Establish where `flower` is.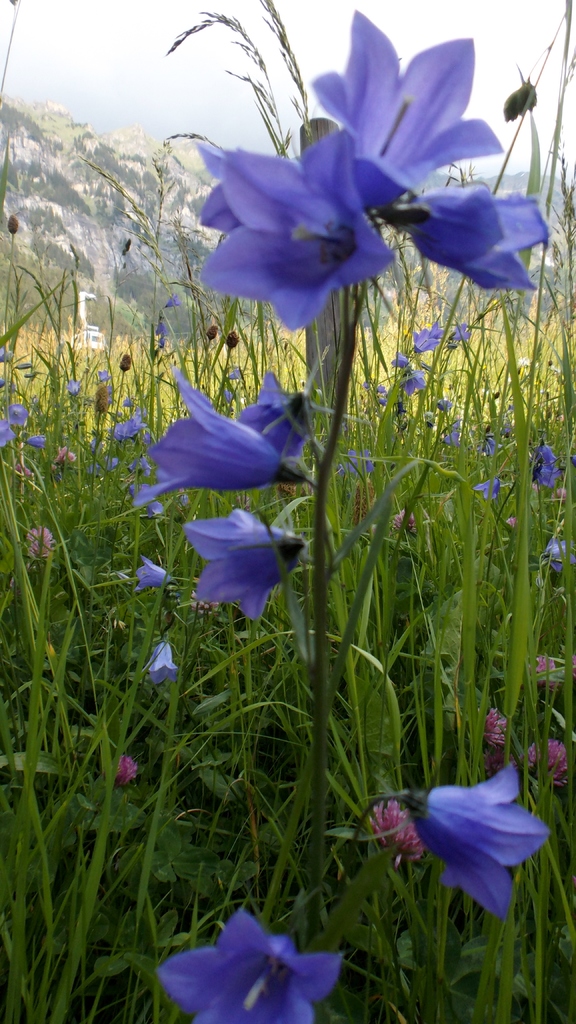
Established at BBox(151, 910, 347, 1023).
